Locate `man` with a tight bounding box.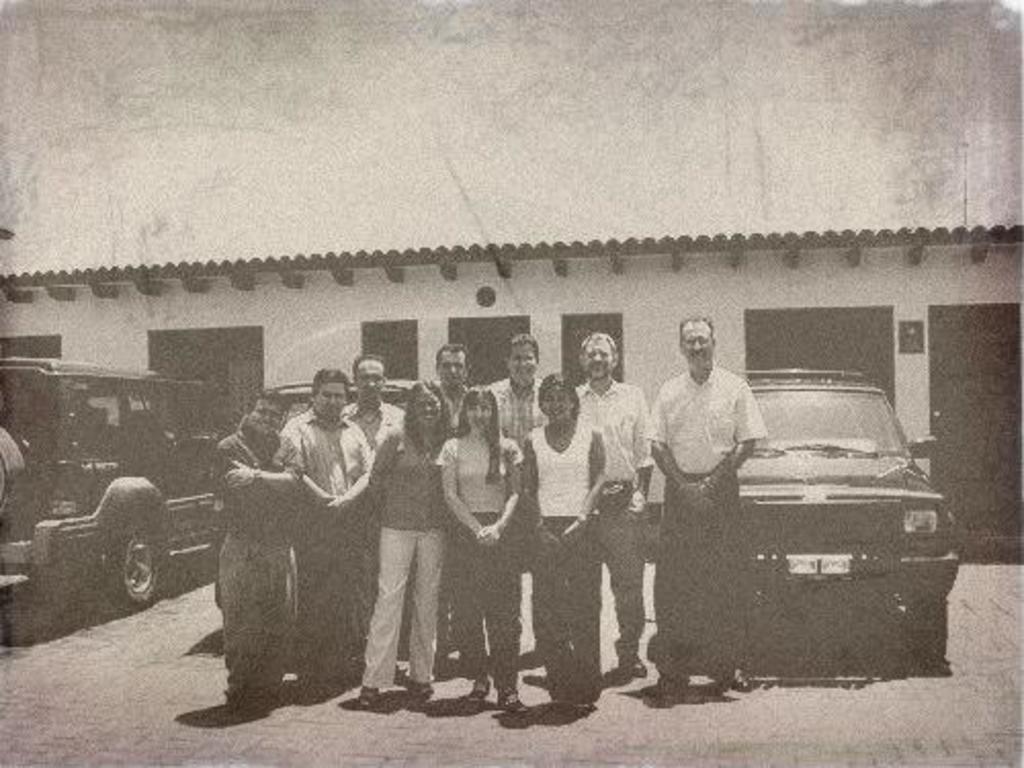
(424,342,500,670).
